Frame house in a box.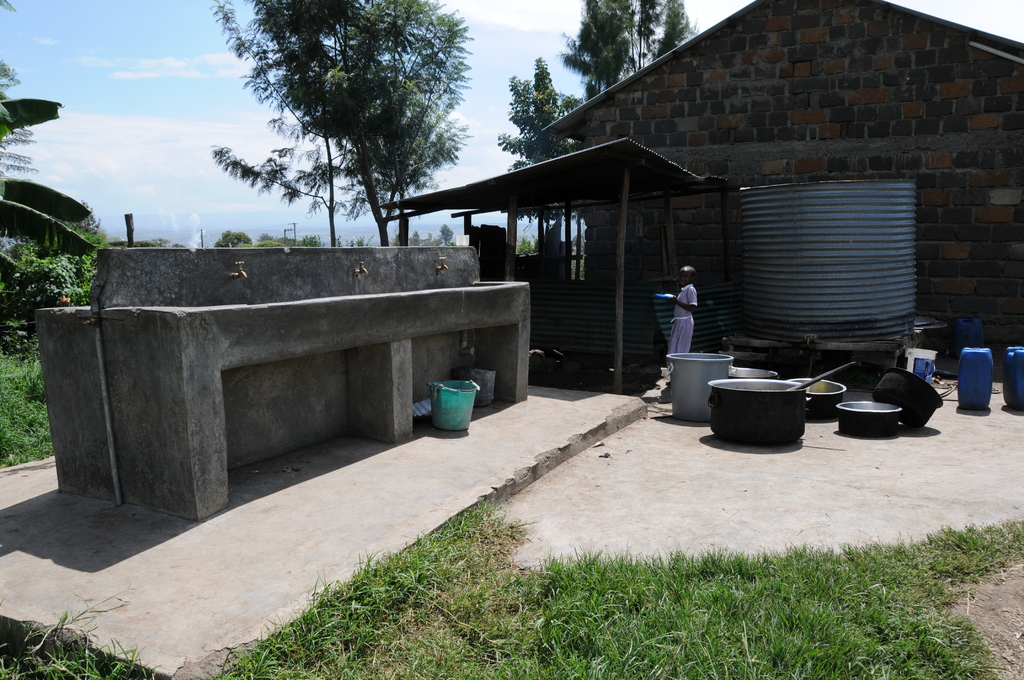
locate(380, 134, 729, 396).
